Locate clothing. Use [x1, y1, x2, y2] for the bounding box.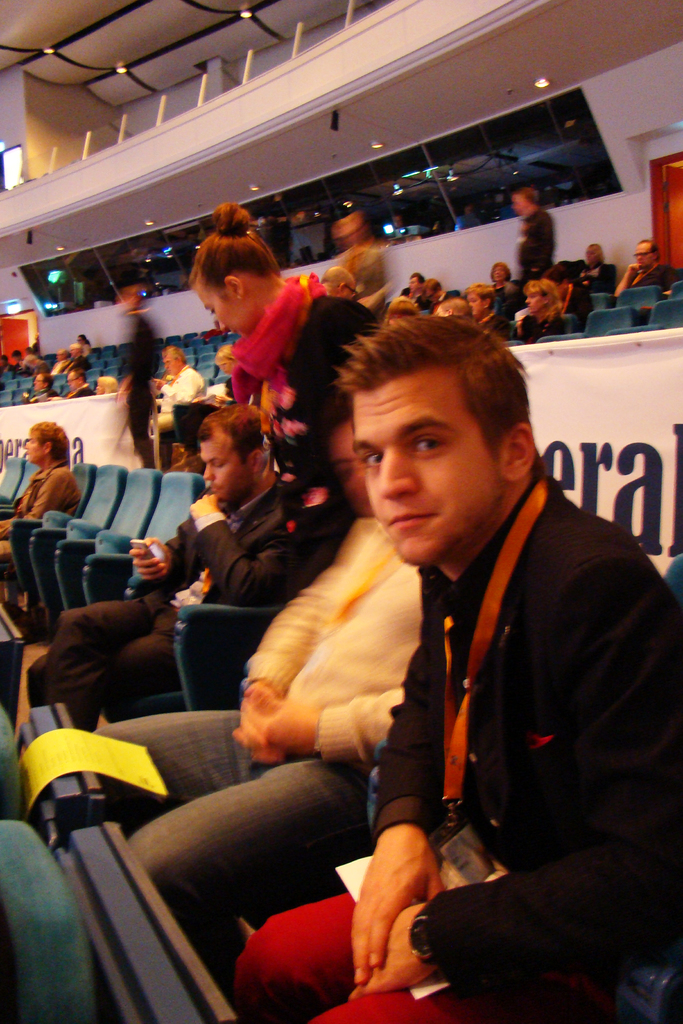
[573, 263, 616, 305].
